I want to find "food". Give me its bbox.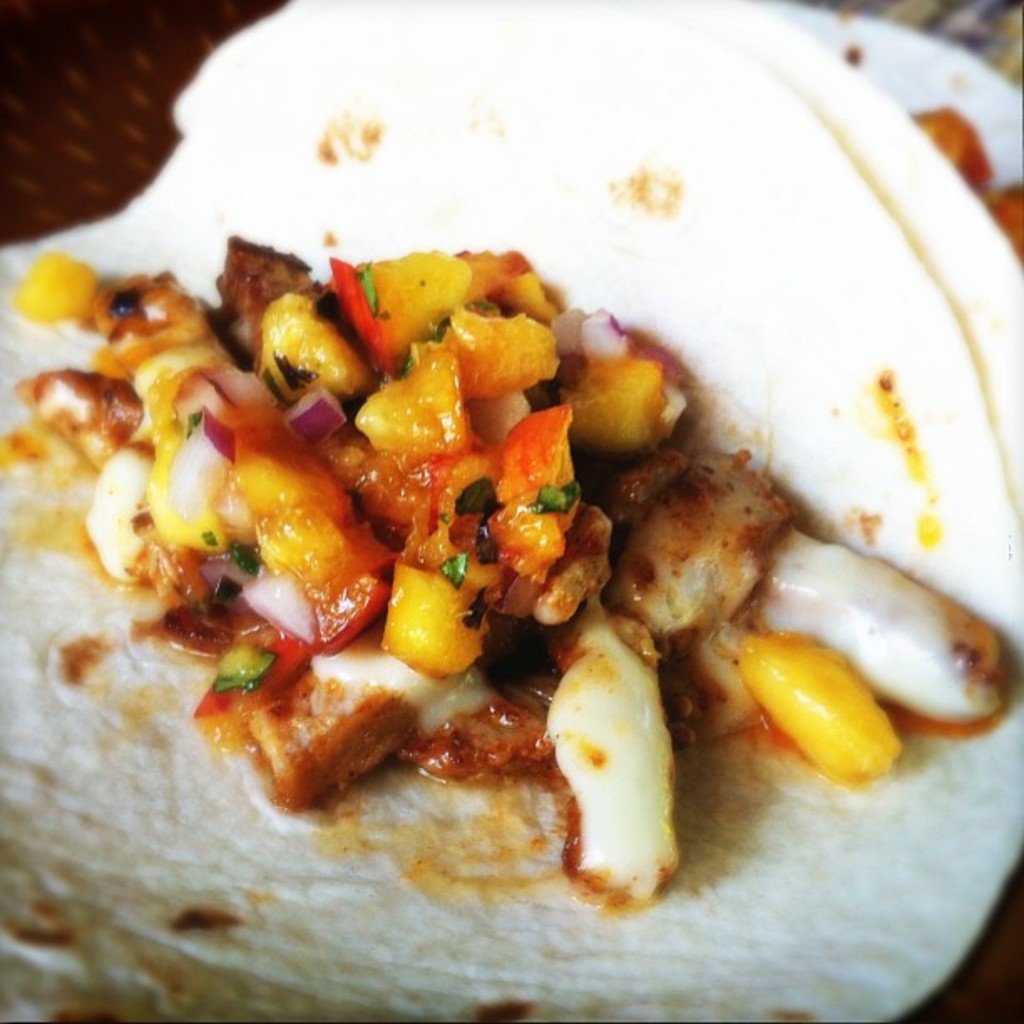
bbox=(64, 37, 1012, 994).
